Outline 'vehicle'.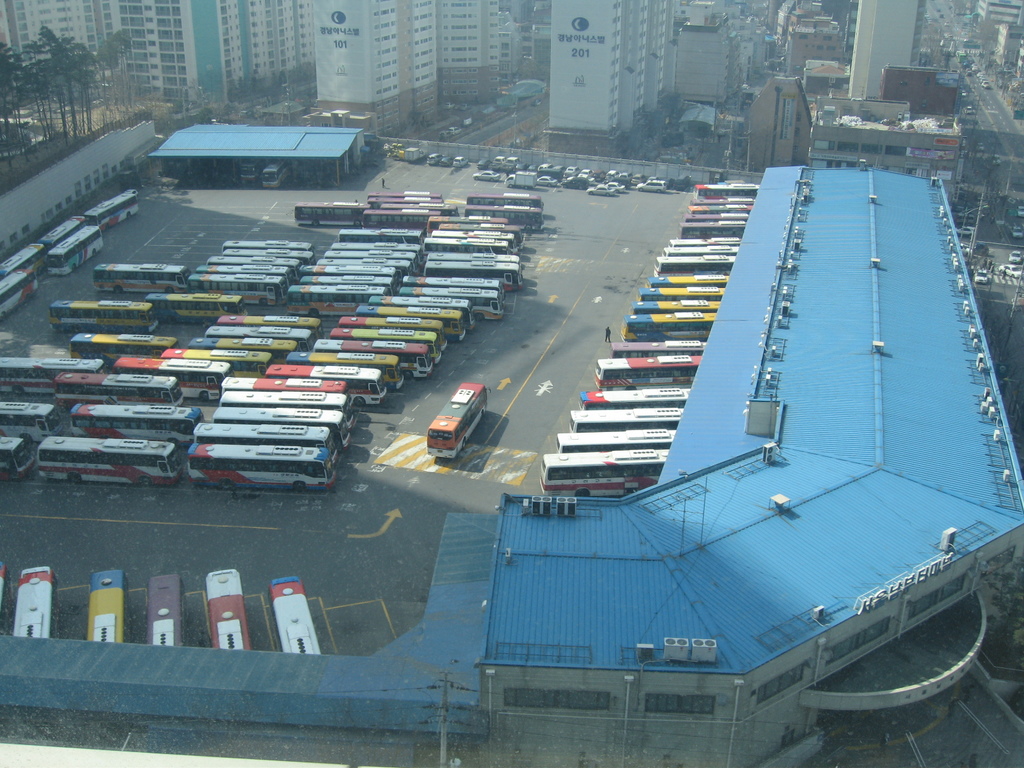
Outline: Rect(507, 151, 523, 171).
